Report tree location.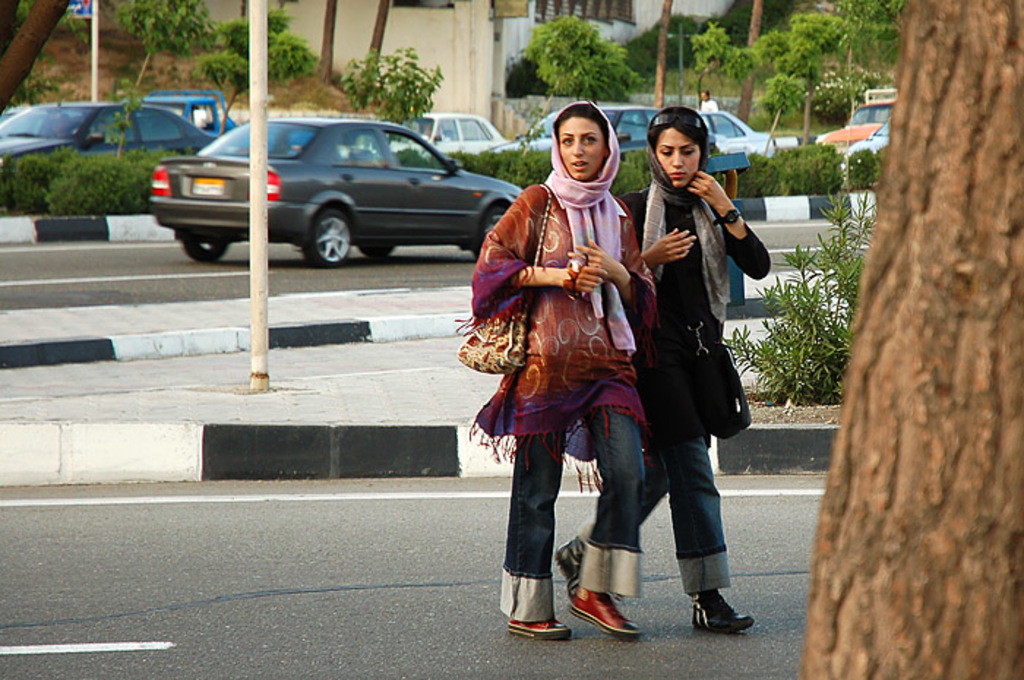
Report: (left=0, top=0, right=76, bottom=114).
